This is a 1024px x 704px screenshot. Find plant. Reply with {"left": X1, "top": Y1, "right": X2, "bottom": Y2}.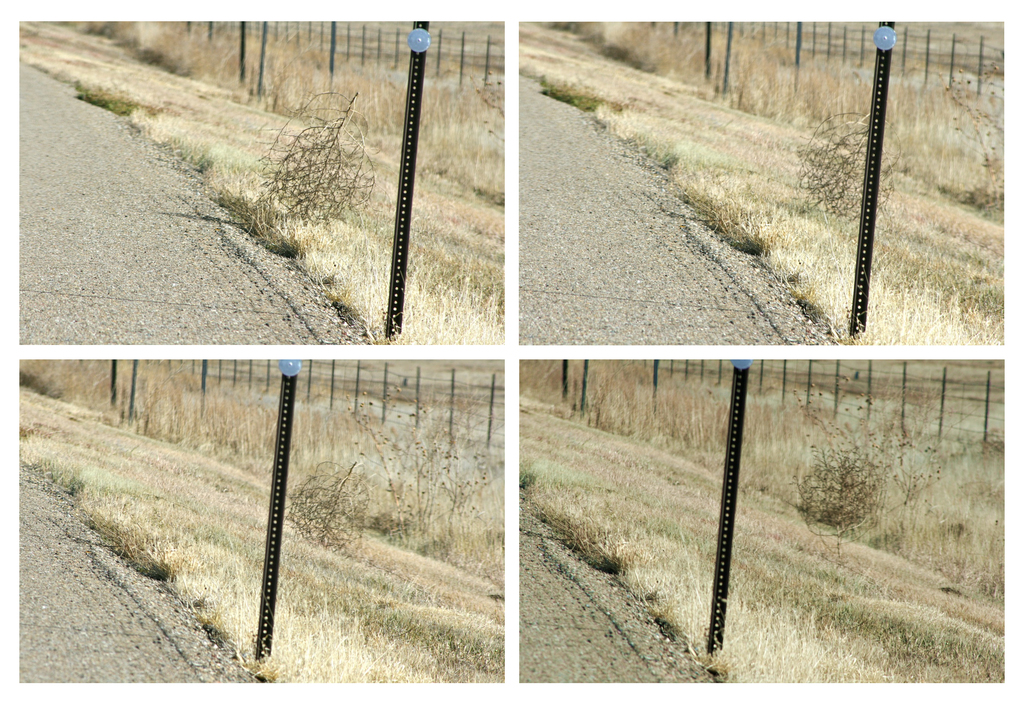
{"left": 517, "top": 17, "right": 1005, "bottom": 338}.
